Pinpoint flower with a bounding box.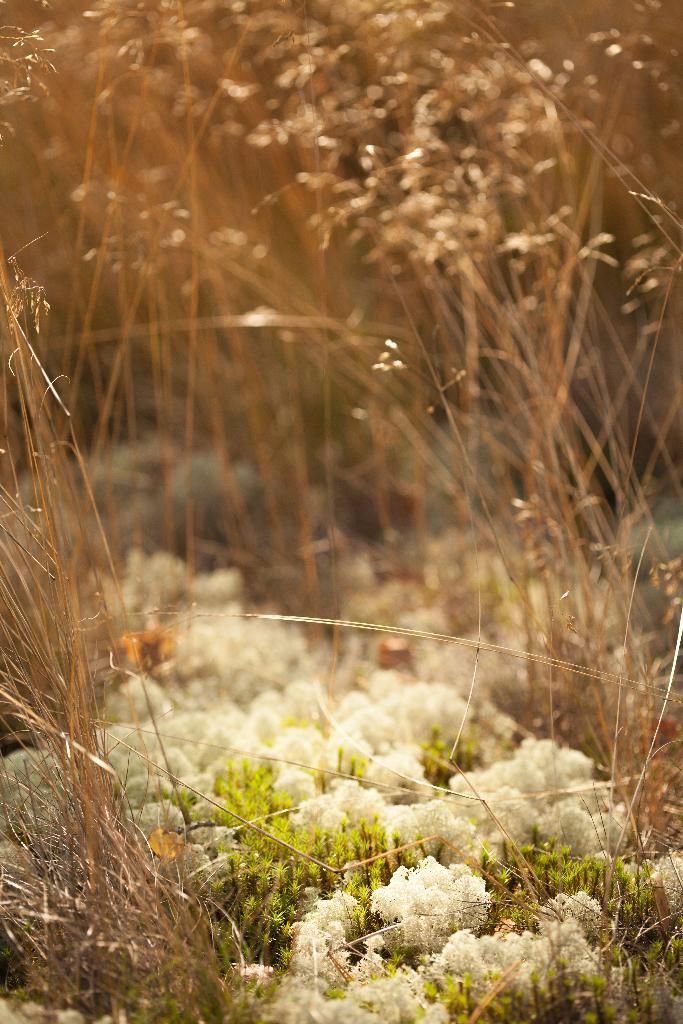
372,853,500,954.
